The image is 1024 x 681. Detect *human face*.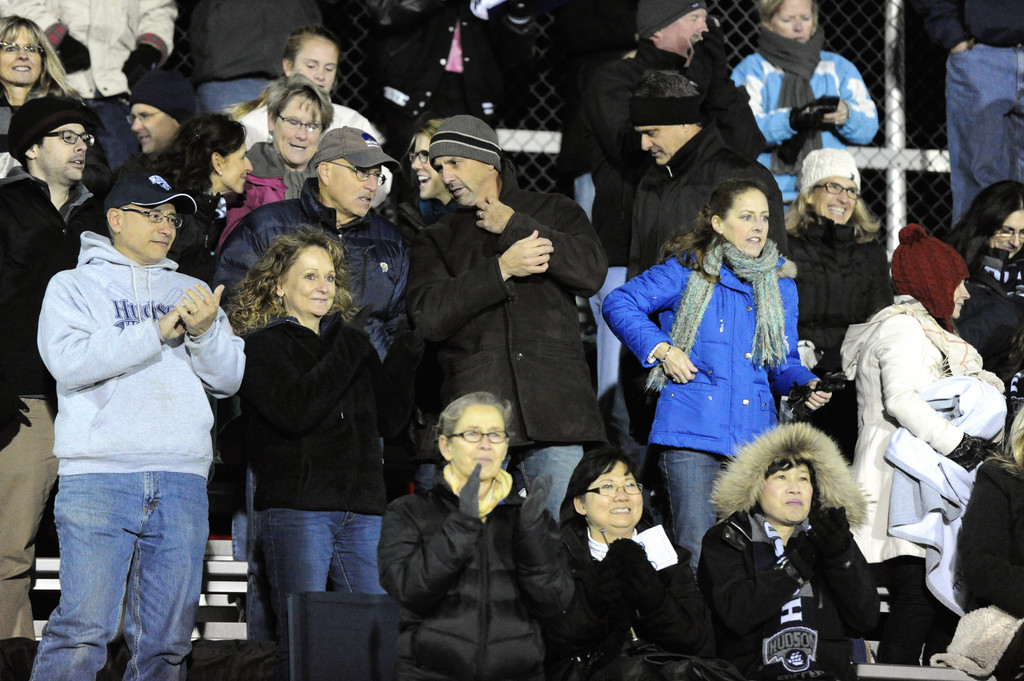
Detection: l=632, t=123, r=689, b=167.
